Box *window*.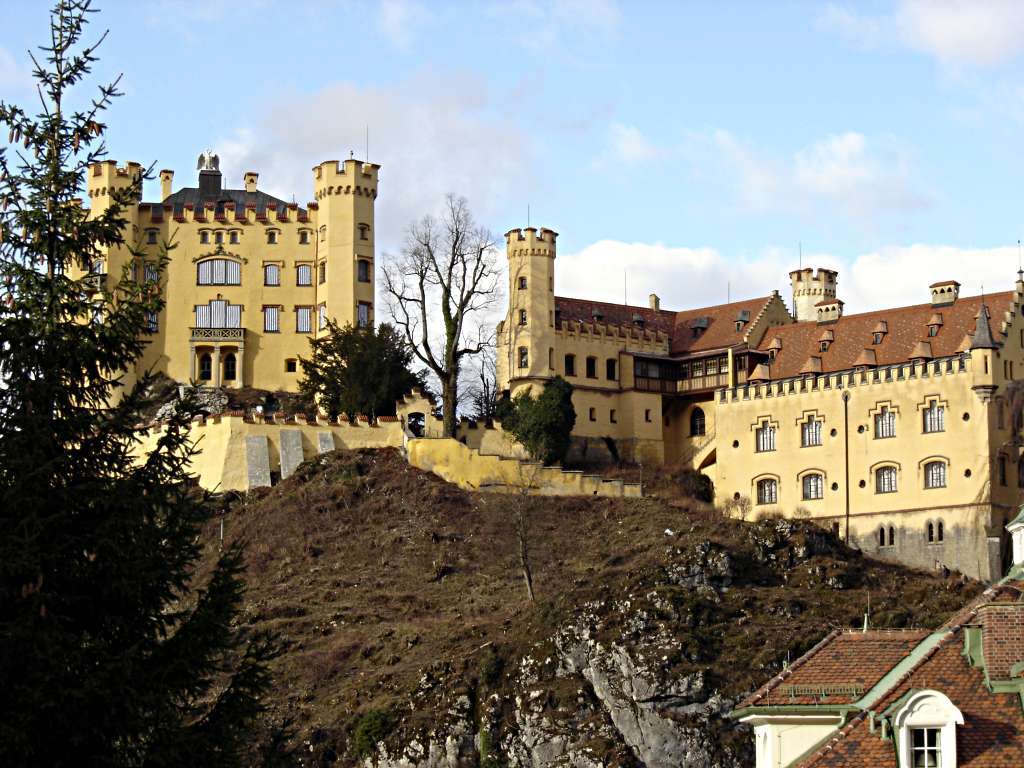
919,393,947,433.
